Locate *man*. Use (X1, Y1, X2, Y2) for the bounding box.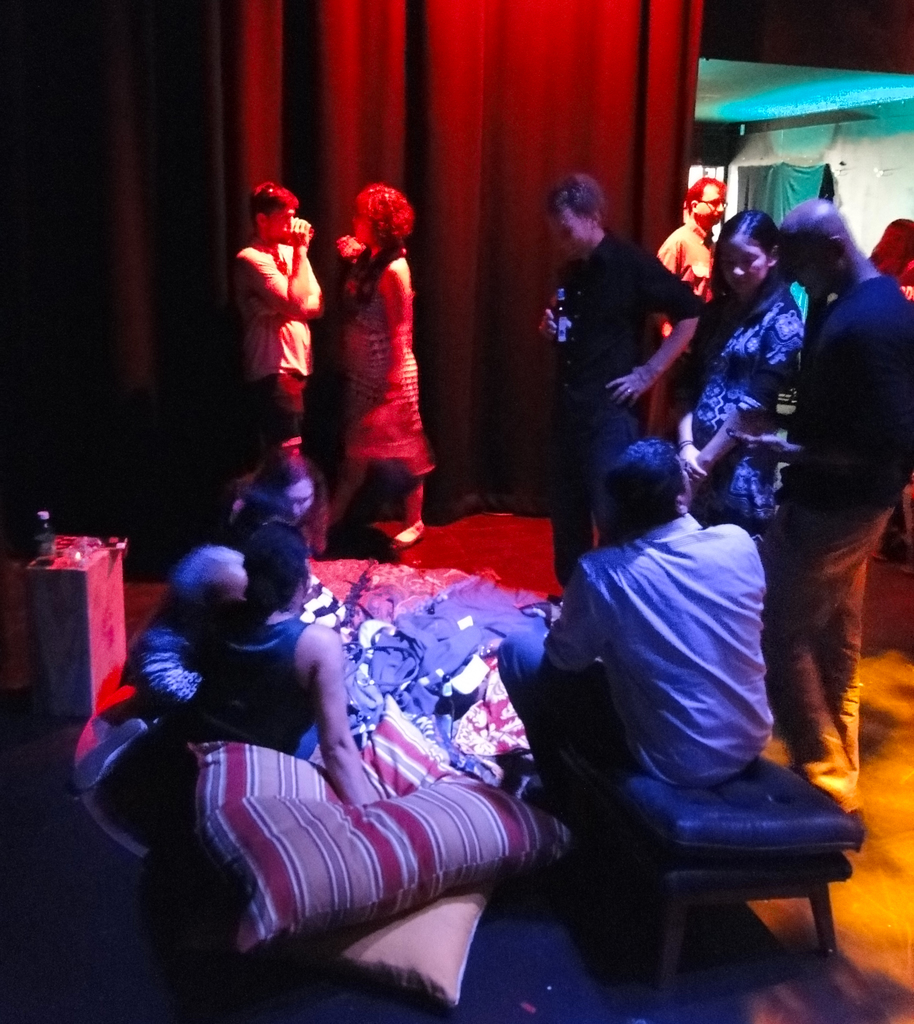
(753, 199, 913, 808).
